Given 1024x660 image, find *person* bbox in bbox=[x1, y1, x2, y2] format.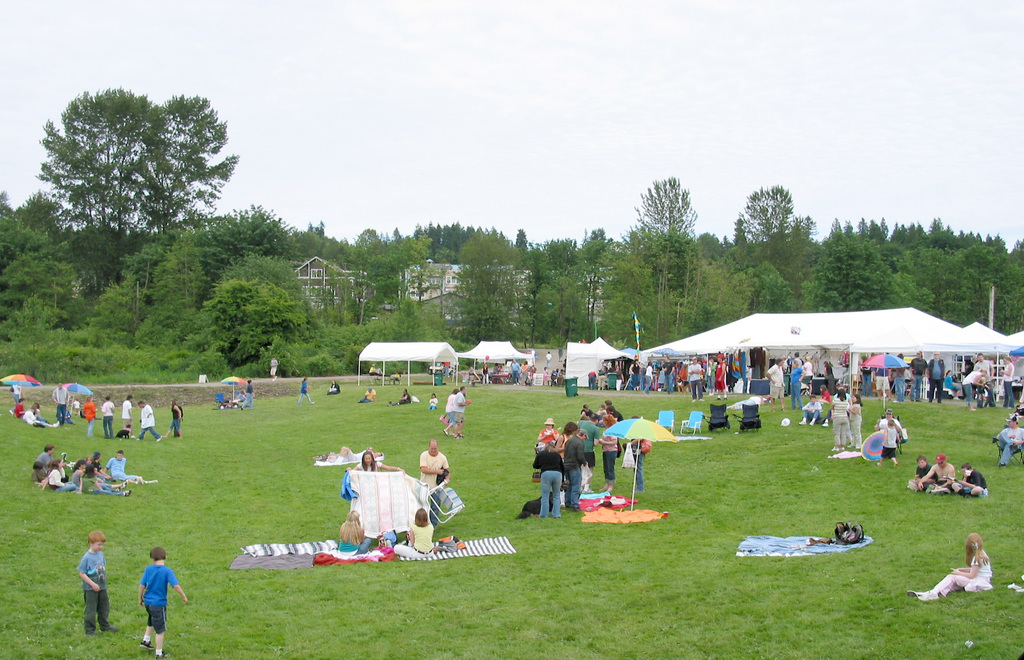
bbox=[859, 359, 869, 398].
